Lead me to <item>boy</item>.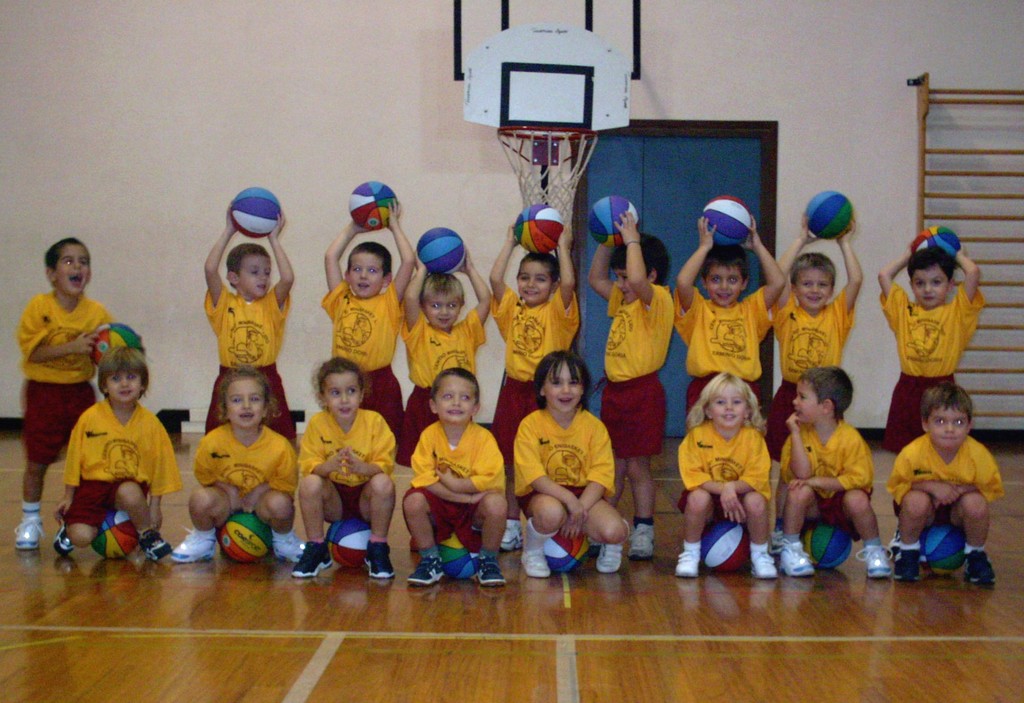
Lead to bbox=(860, 236, 984, 445).
